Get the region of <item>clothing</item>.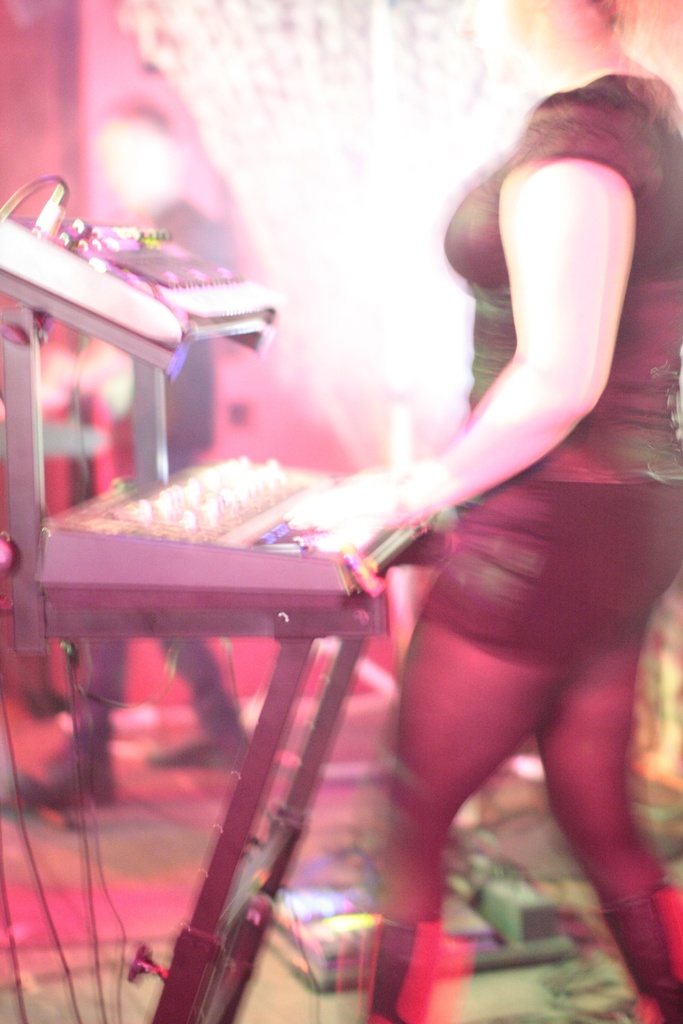
l=375, t=71, r=682, b=925.
